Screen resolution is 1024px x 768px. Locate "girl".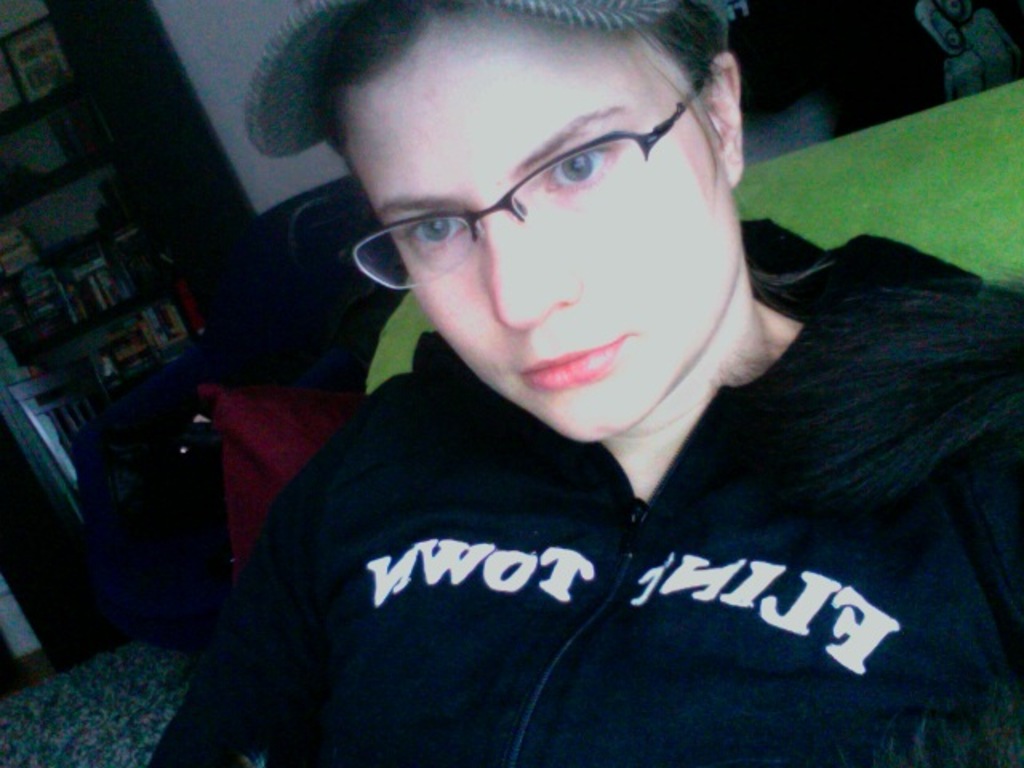
region(139, 0, 1022, 766).
